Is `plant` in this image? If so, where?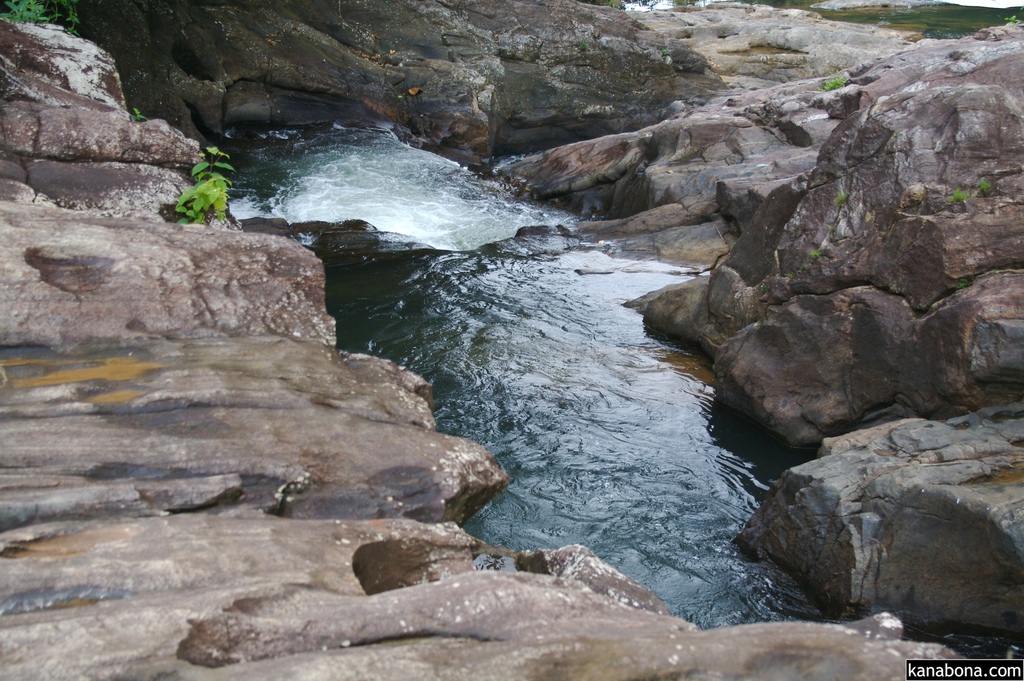
Yes, at left=954, top=188, right=967, bottom=201.
